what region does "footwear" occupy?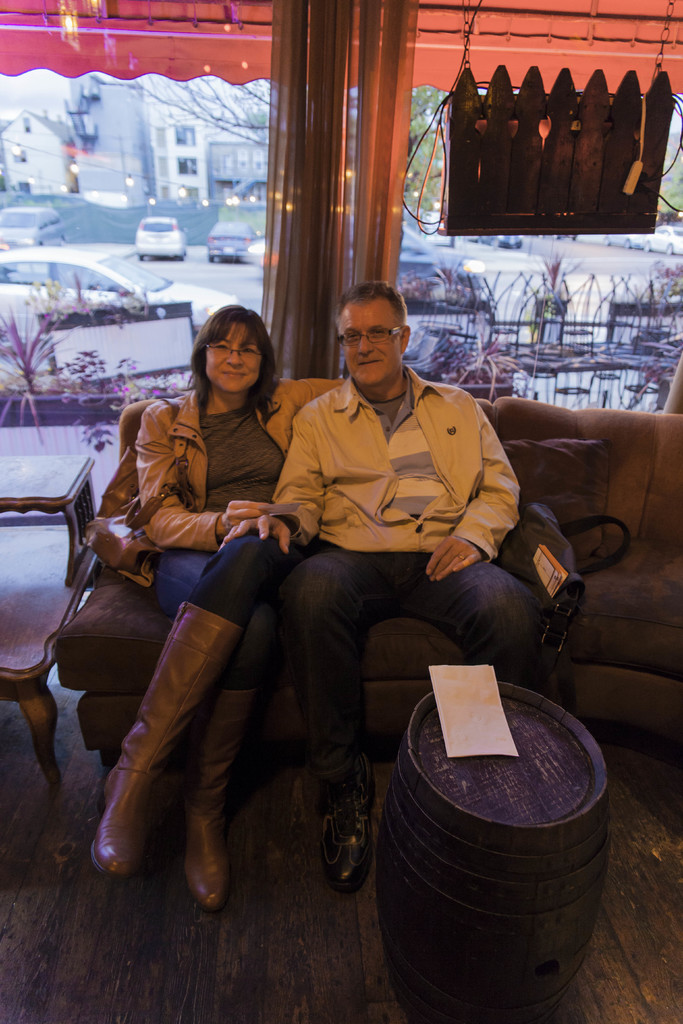
[308, 736, 399, 886].
